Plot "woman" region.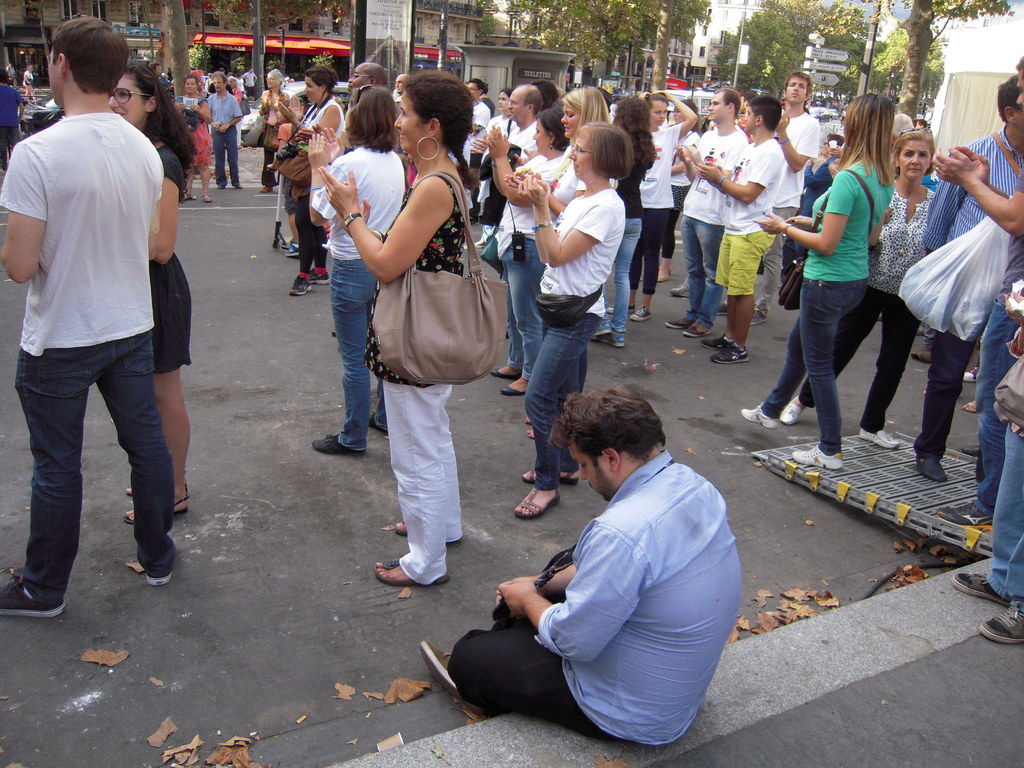
Plotted at l=481, t=109, r=579, b=394.
